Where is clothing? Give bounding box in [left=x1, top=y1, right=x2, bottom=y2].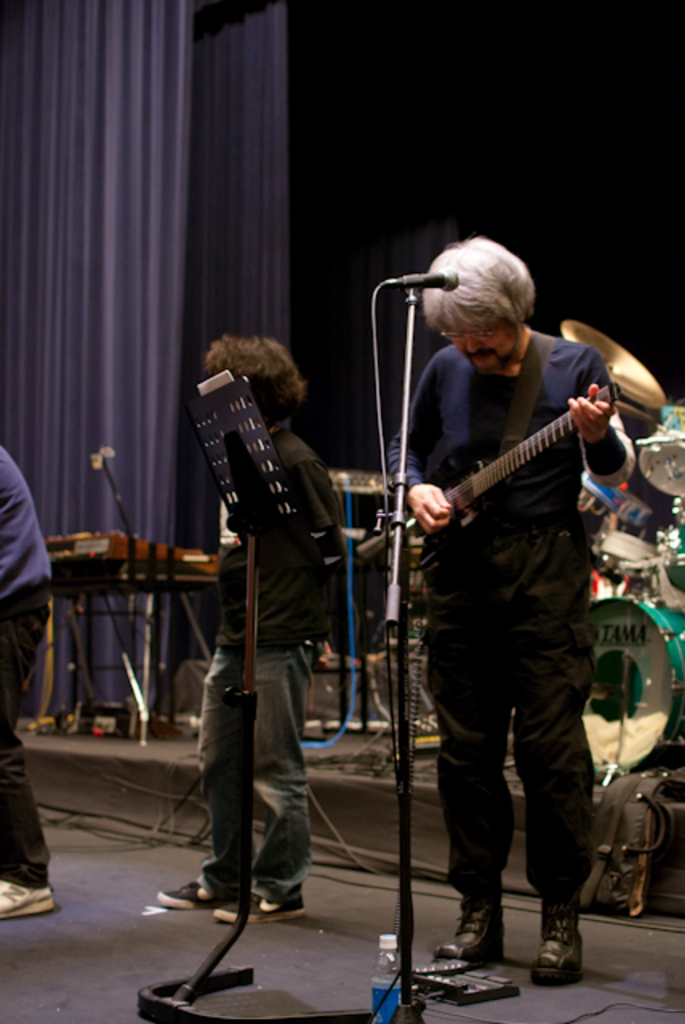
[left=200, top=416, right=344, bottom=904].
